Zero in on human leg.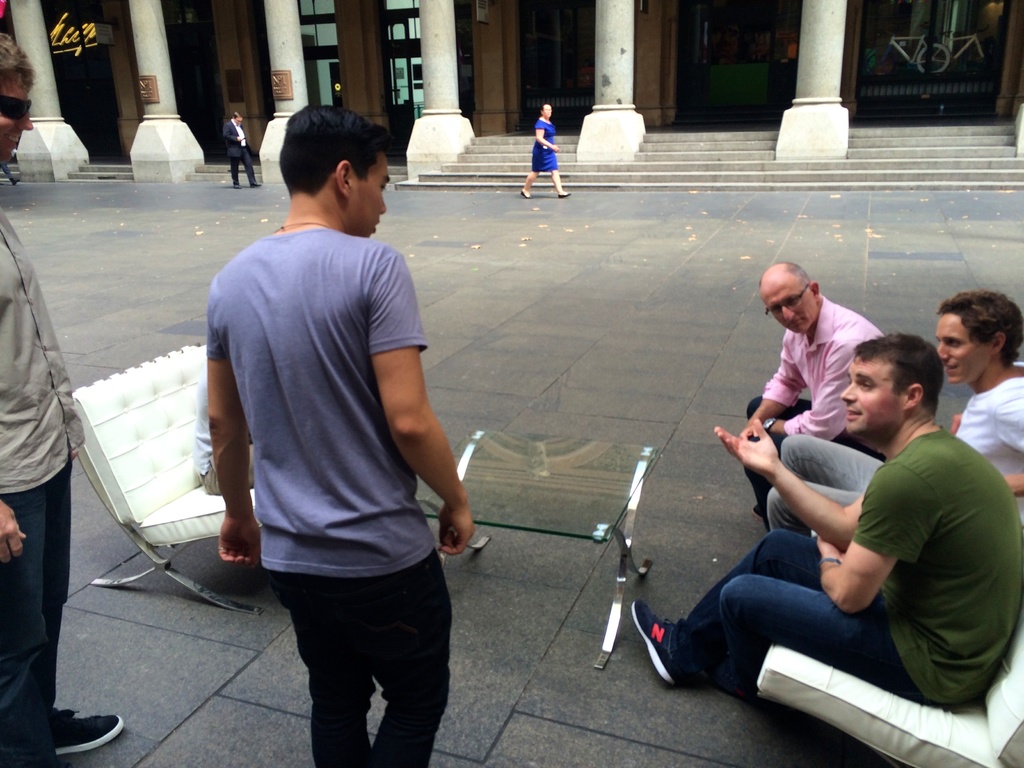
Zeroed in: x1=712, y1=563, x2=902, y2=692.
